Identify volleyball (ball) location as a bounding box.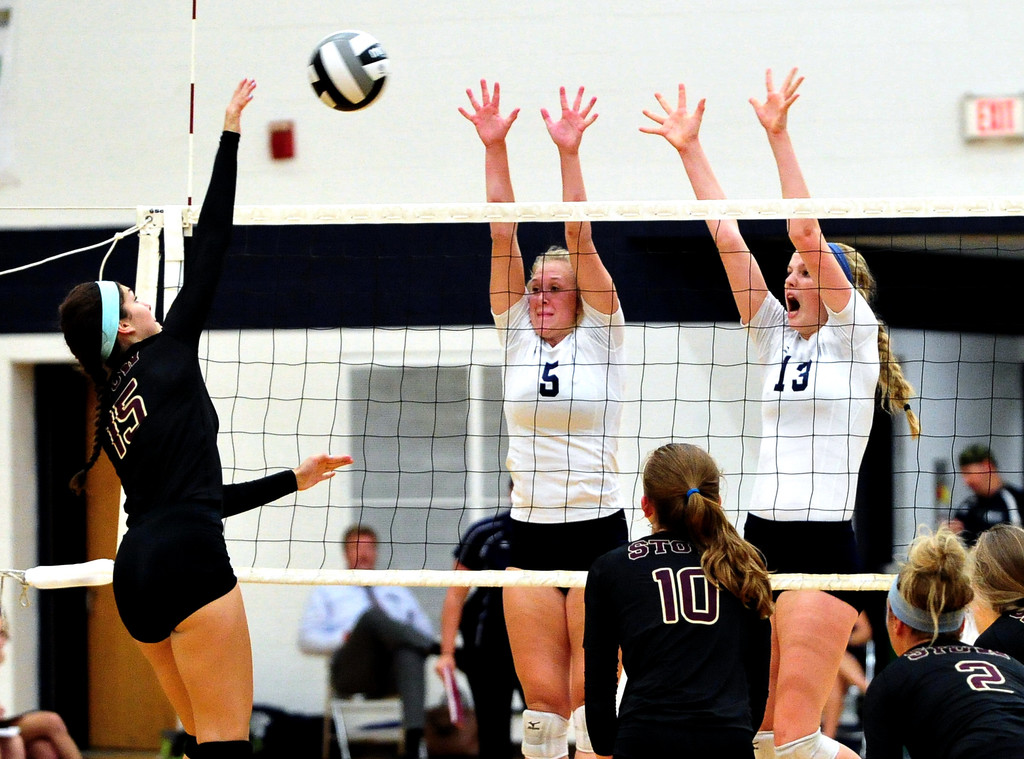
crop(304, 27, 390, 114).
